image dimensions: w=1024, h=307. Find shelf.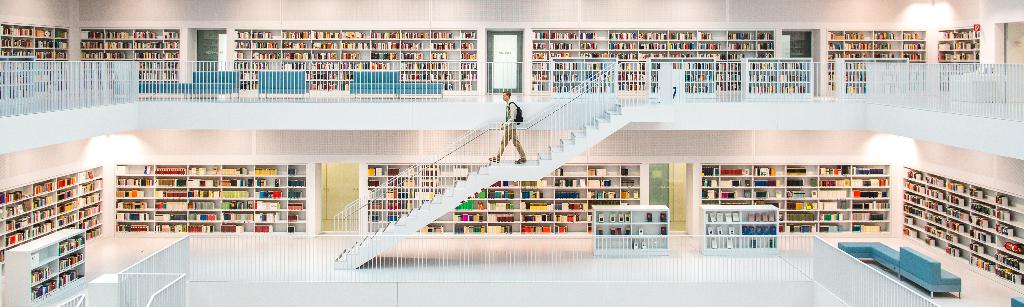
region(844, 83, 859, 97).
